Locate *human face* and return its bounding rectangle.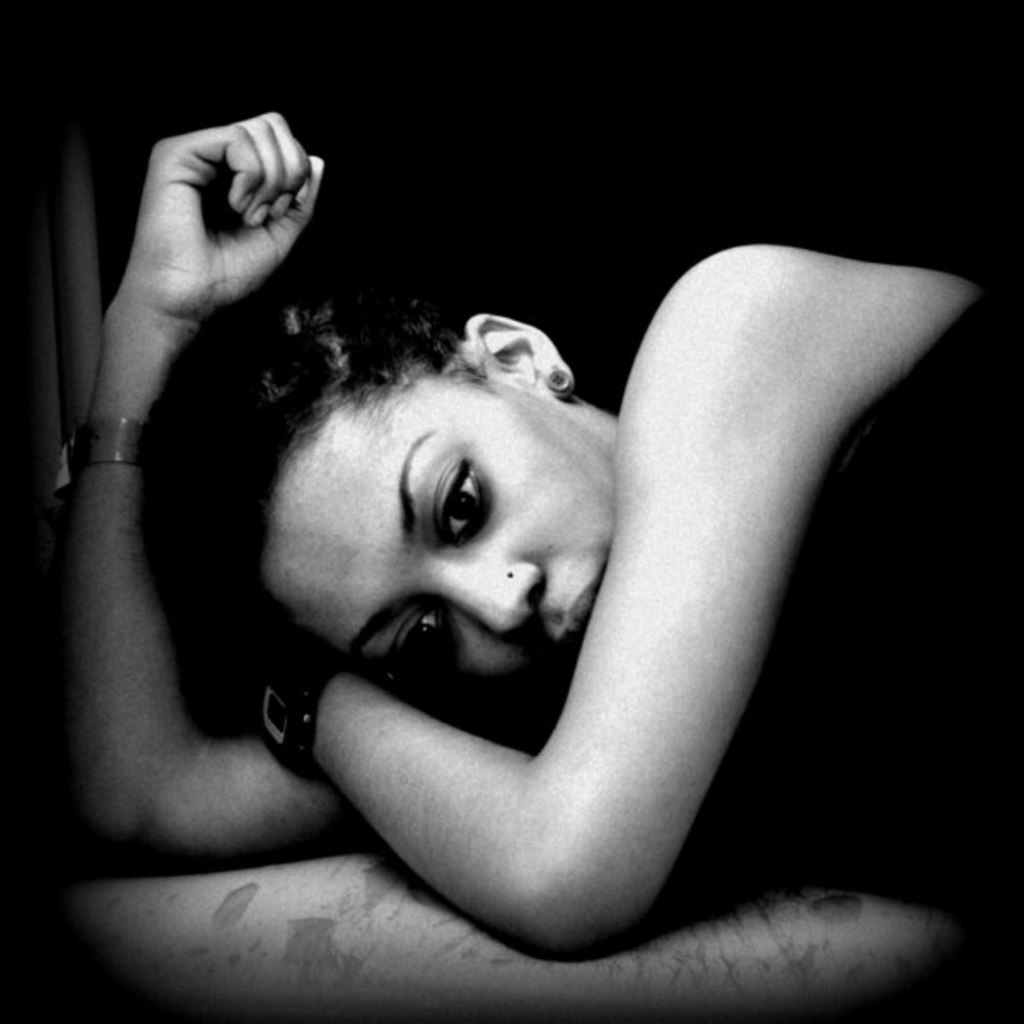
detection(261, 370, 623, 679).
